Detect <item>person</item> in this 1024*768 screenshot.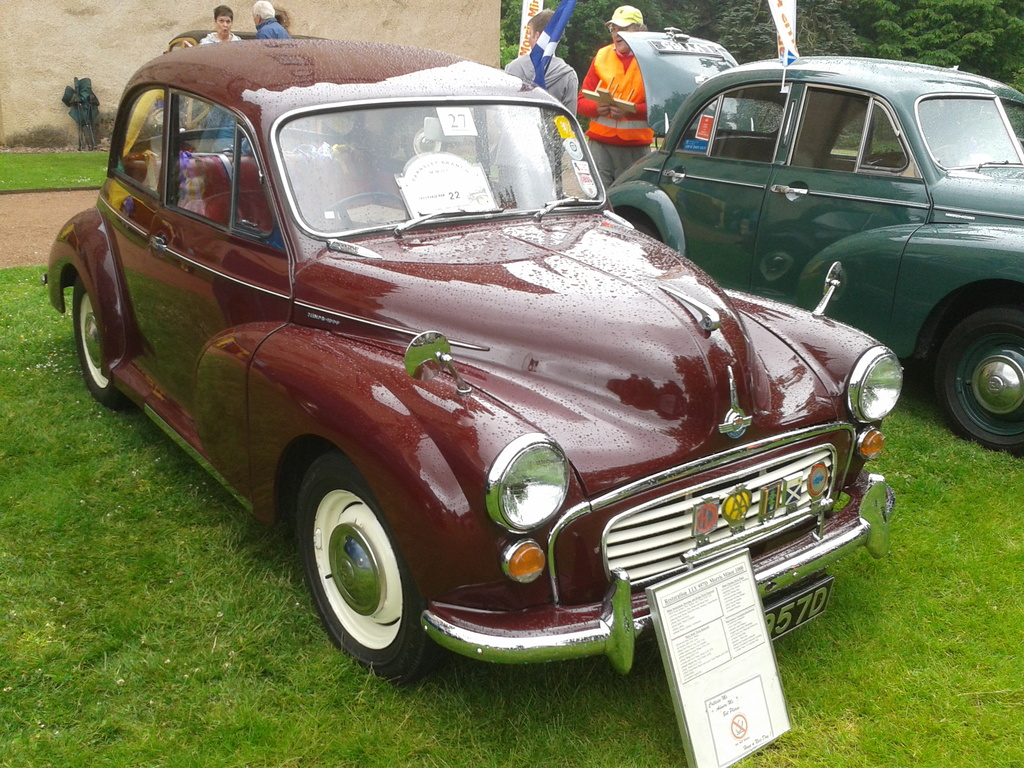
Detection: region(505, 9, 576, 118).
